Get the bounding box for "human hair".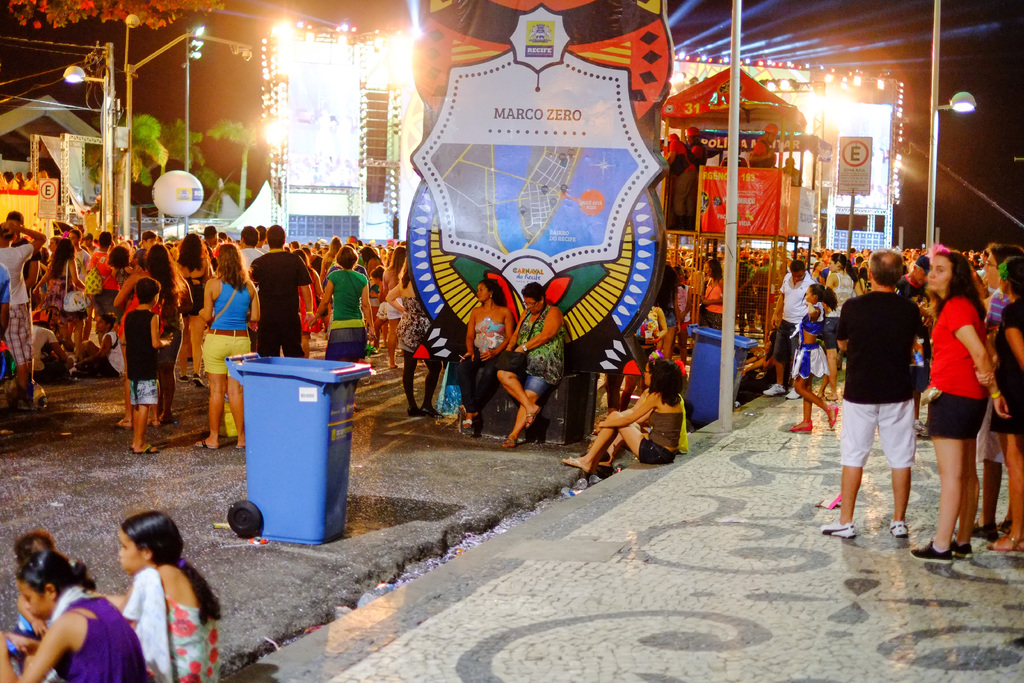
831:252:858:283.
